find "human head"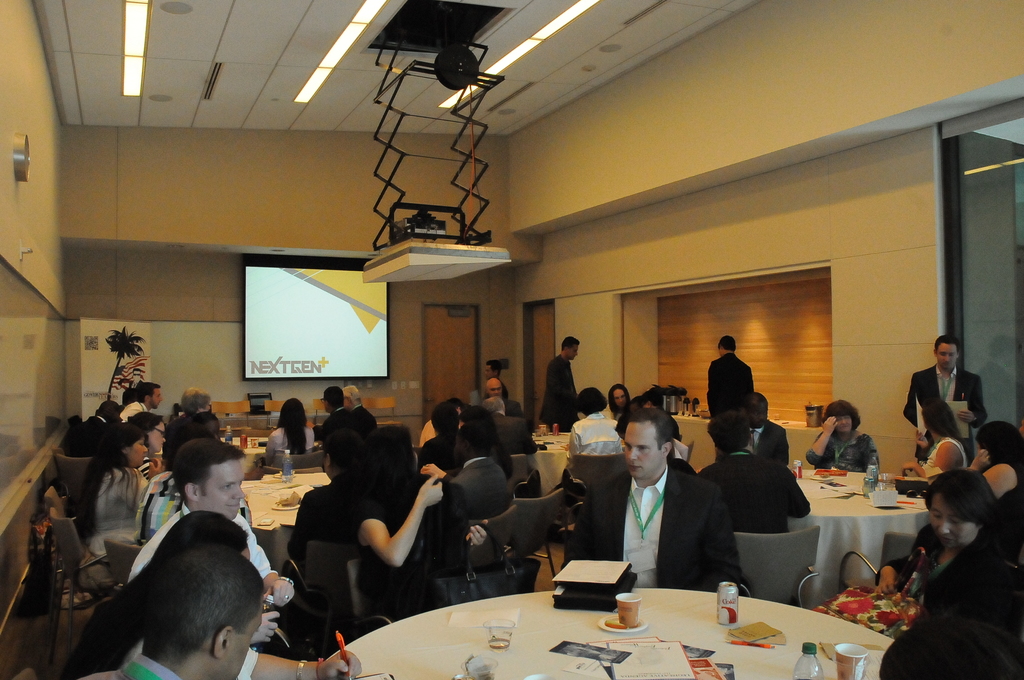
922, 400, 956, 441
